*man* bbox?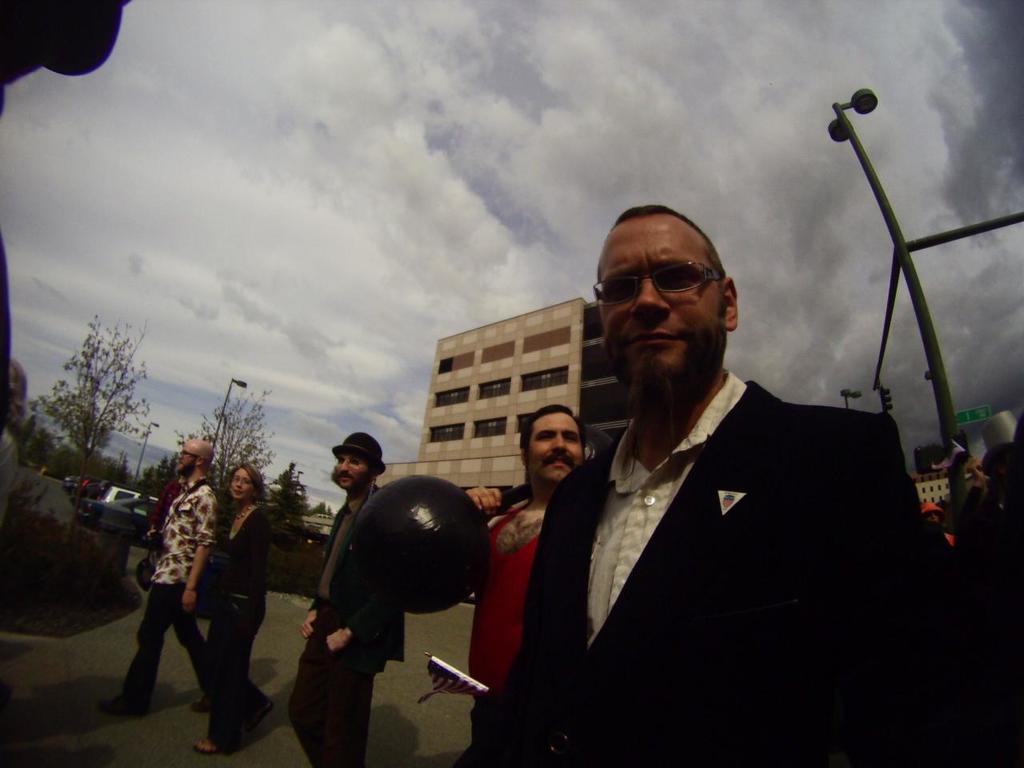
crop(502, 200, 918, 759)
